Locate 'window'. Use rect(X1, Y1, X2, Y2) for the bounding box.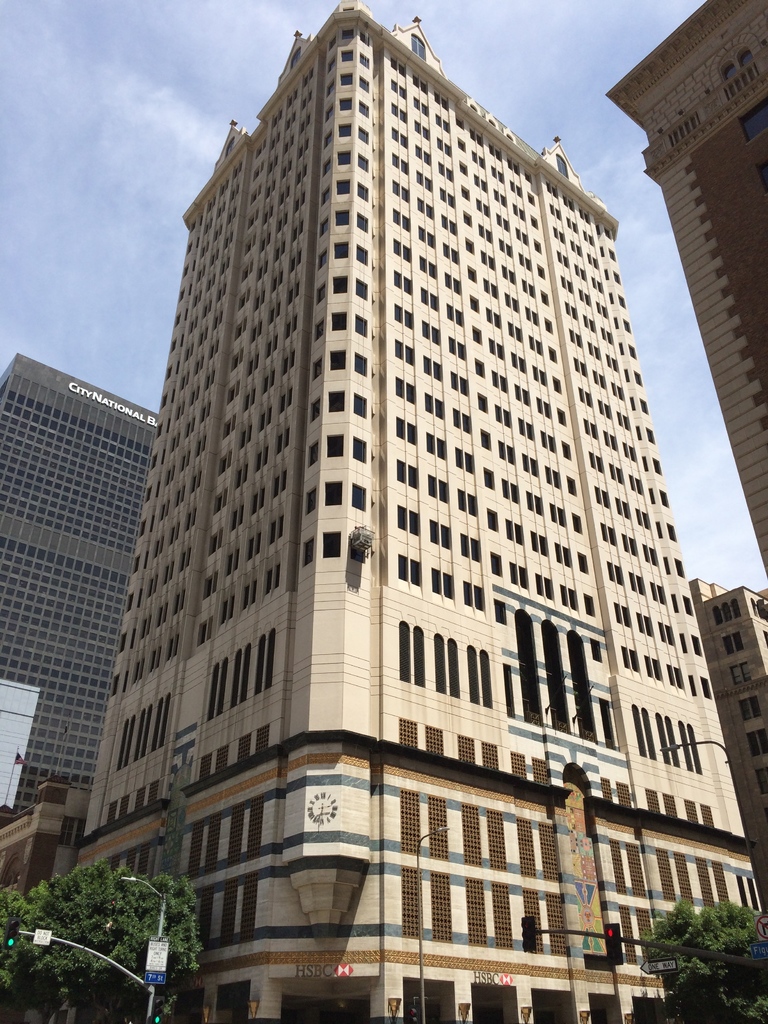
rect(334, 152, 350, 164).
